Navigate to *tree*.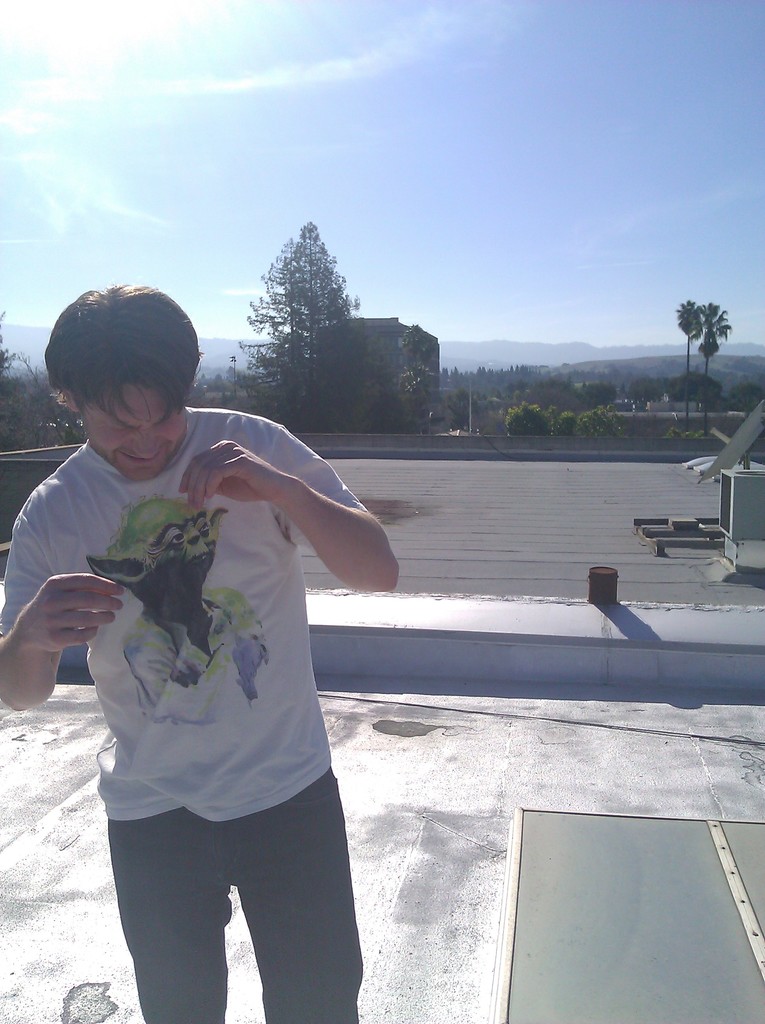
Navigation target: box(679, 298, 721, 420).
